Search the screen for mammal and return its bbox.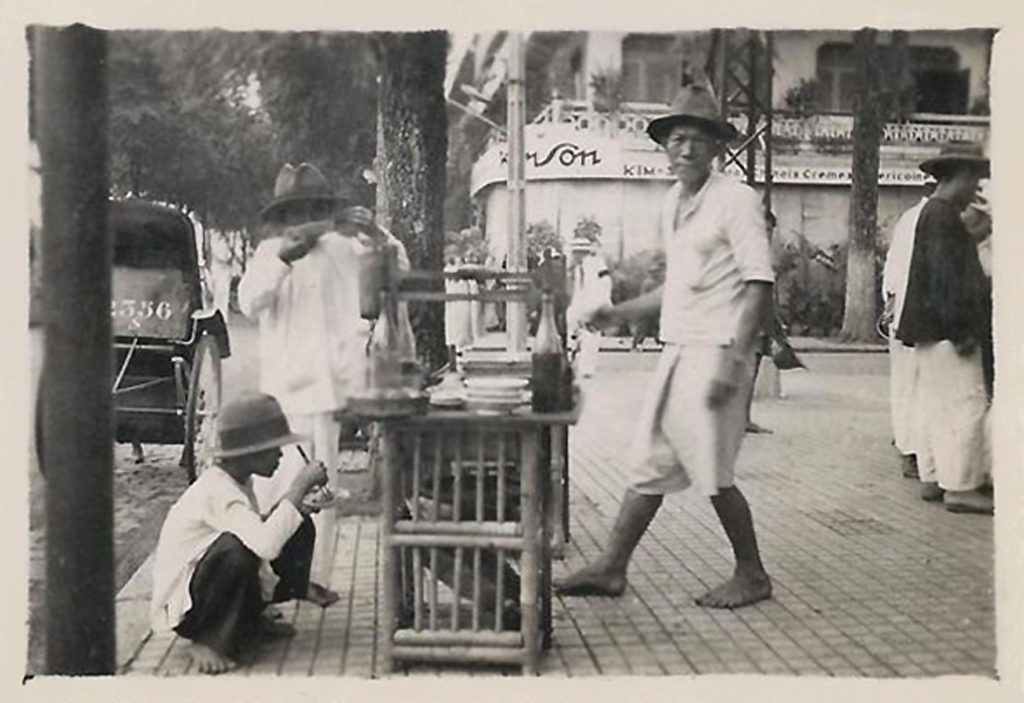
Found: (left=553, top=82, right=777, bottom=607).
